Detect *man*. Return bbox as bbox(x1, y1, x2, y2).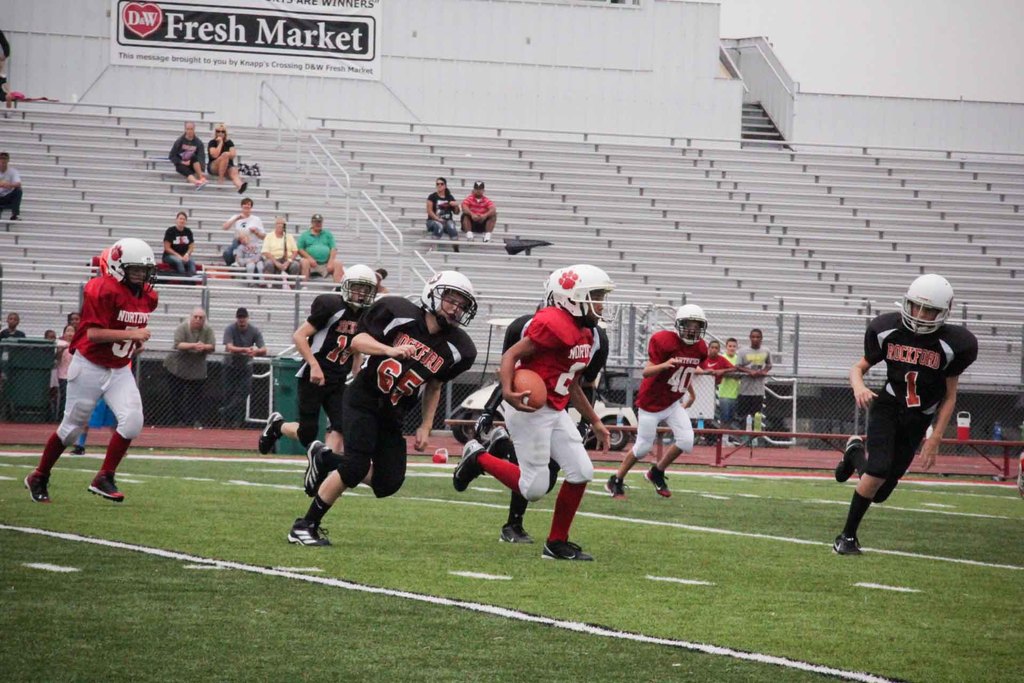
bbox(257, 262, 381, 459).
